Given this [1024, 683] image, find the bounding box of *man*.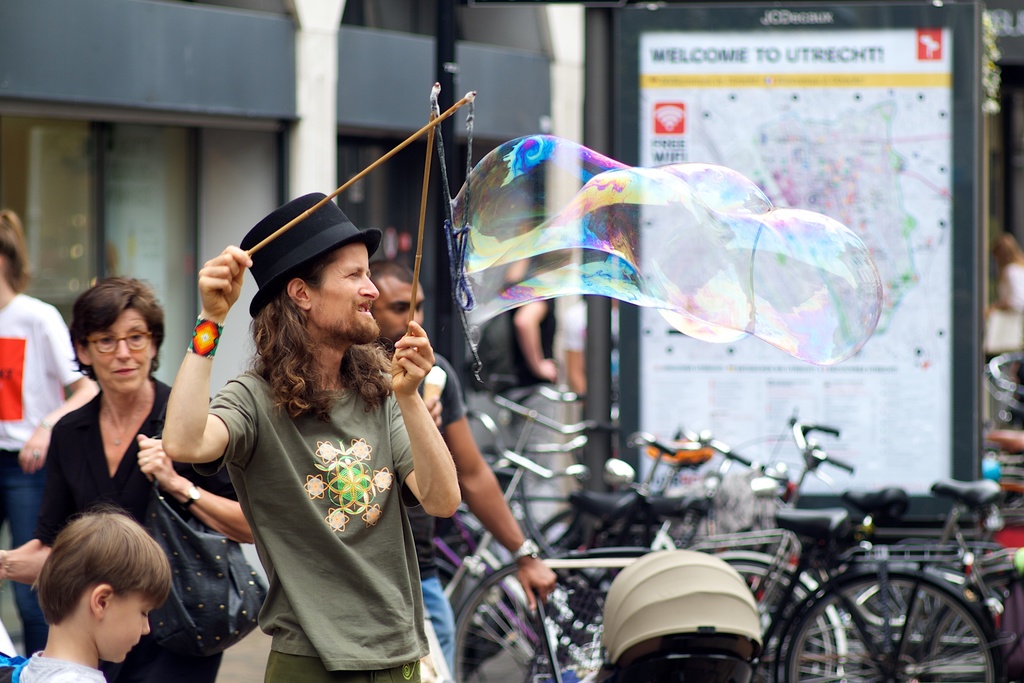
bbox(165, 202, 450, 667).
